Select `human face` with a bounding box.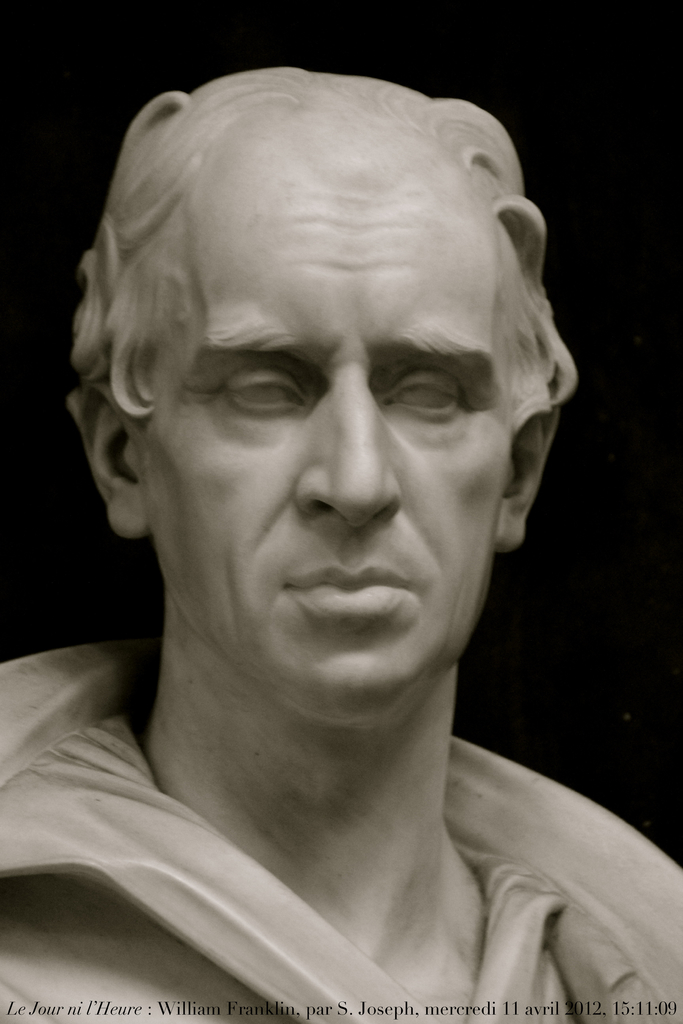
rect(152, 154, 491, 728).
